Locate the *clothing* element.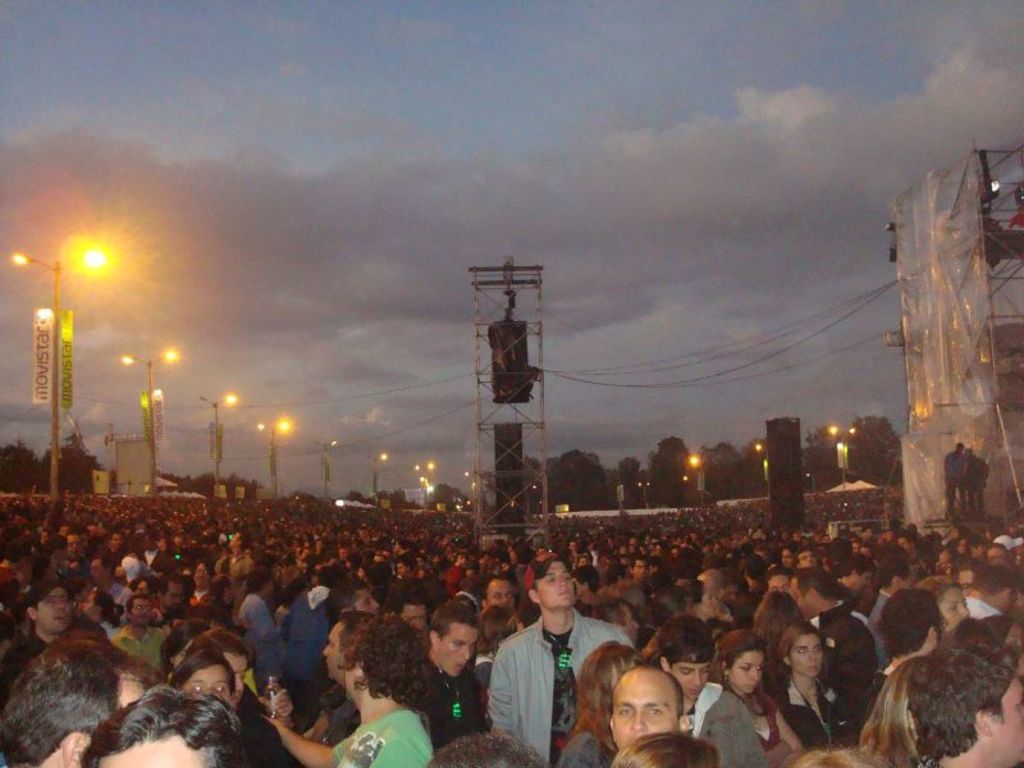
Element bbox: 242 589 276 655.
